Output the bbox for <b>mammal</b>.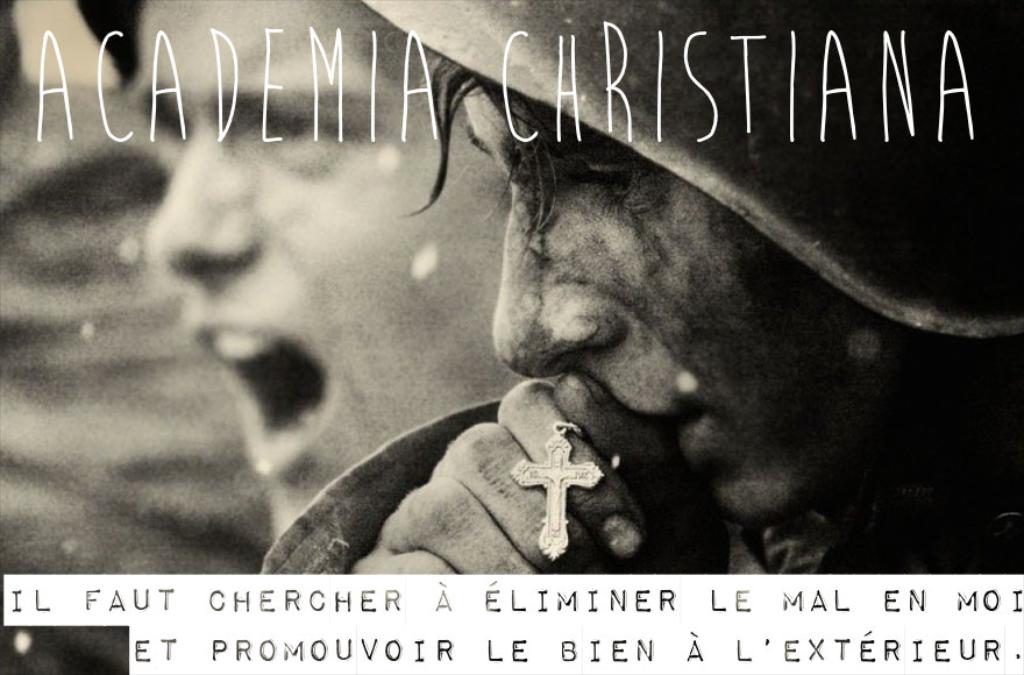
[438,50,988,554].
